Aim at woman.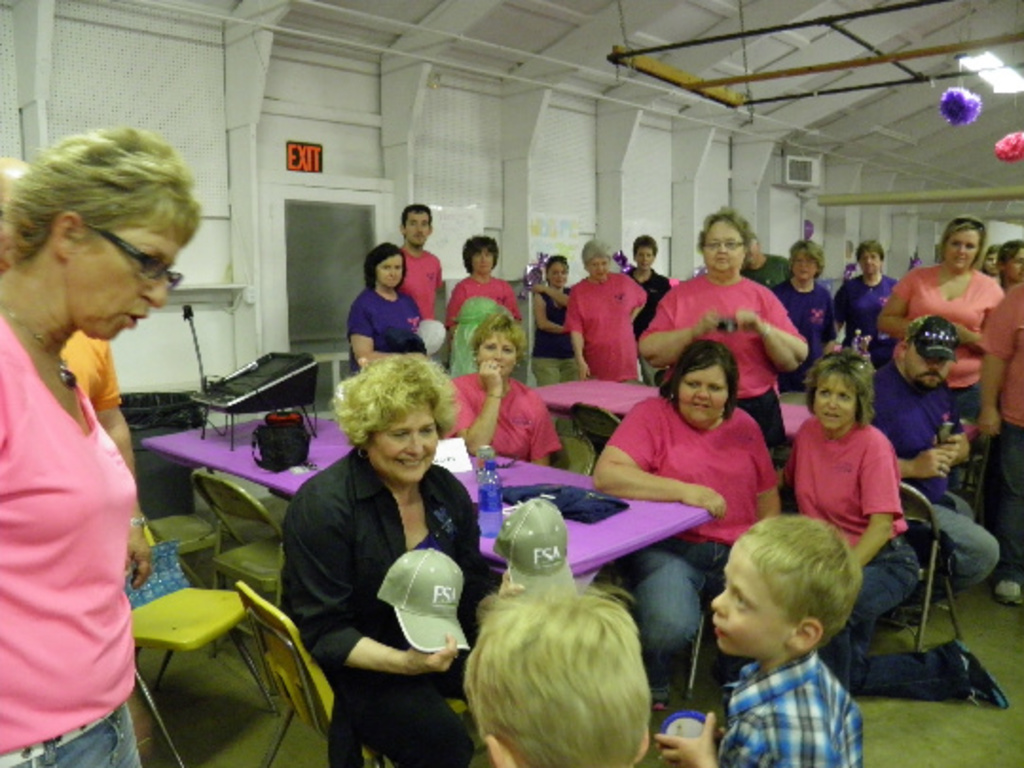
Aimed at box=[0, 123, 209, 766].
